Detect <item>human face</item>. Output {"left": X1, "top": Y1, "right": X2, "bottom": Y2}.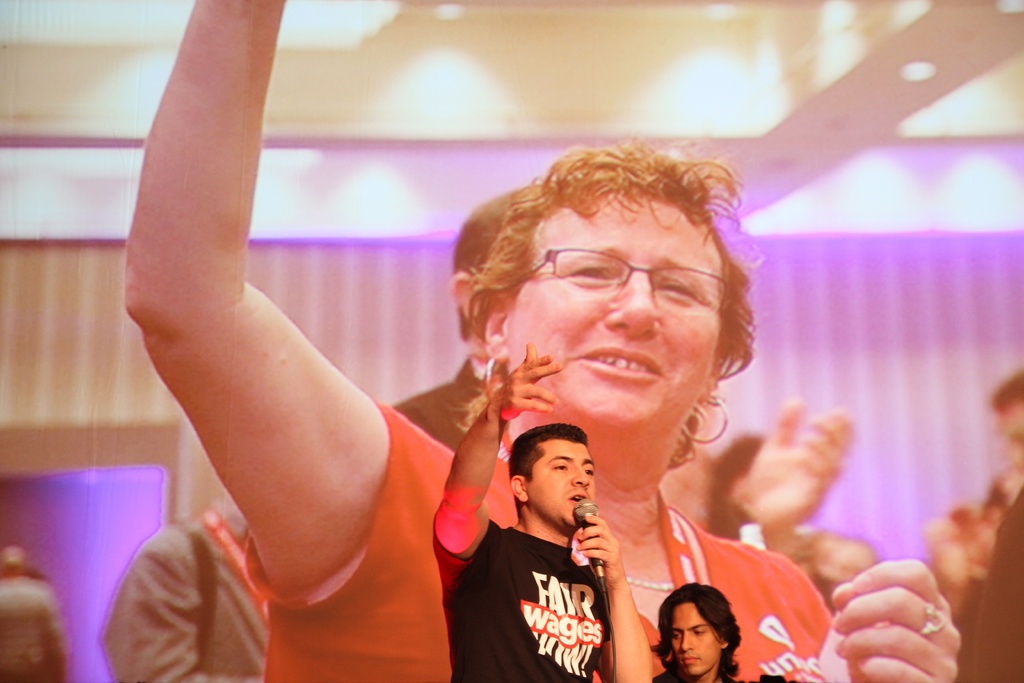
{"left": 502, "top": 190, "right": 726, "bottom": 425}.
